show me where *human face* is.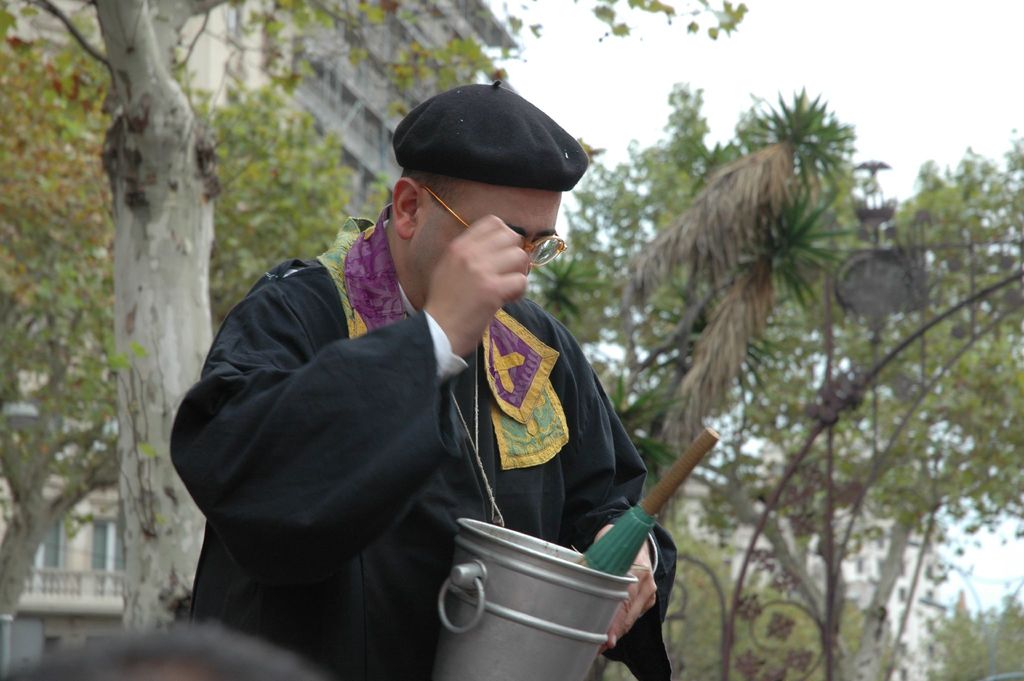
*human face* is at {"left": 419, "top": 193, "right": 561, "bottom": 293}.
